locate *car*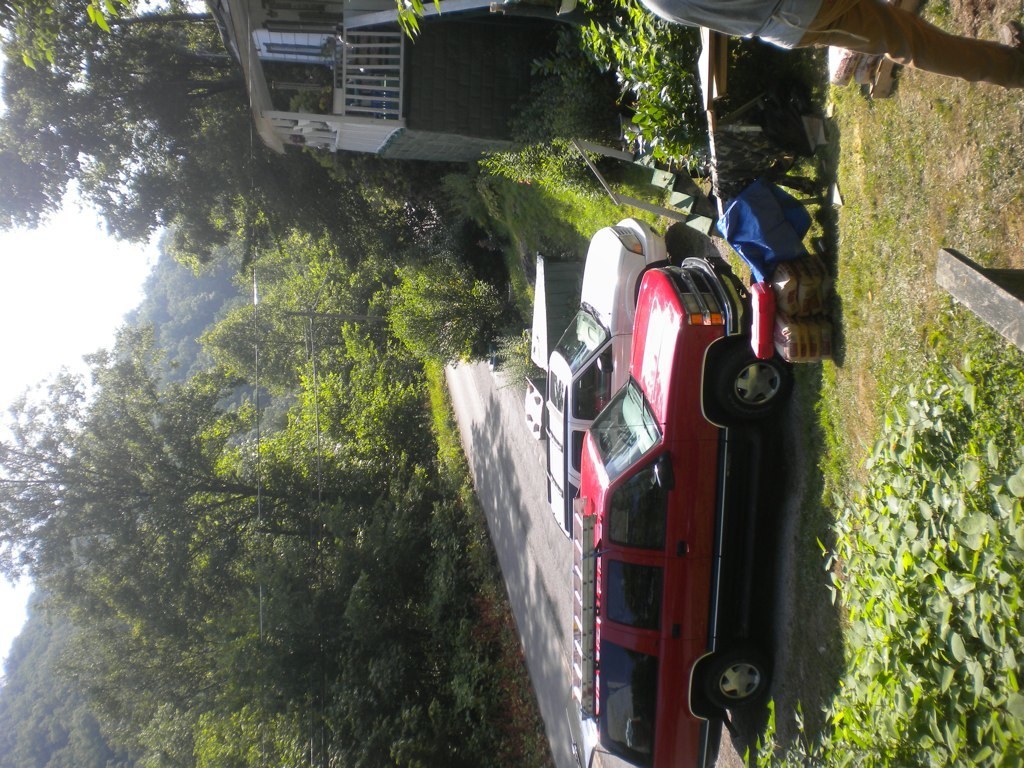
select_region(577, 256, 782, 767)
